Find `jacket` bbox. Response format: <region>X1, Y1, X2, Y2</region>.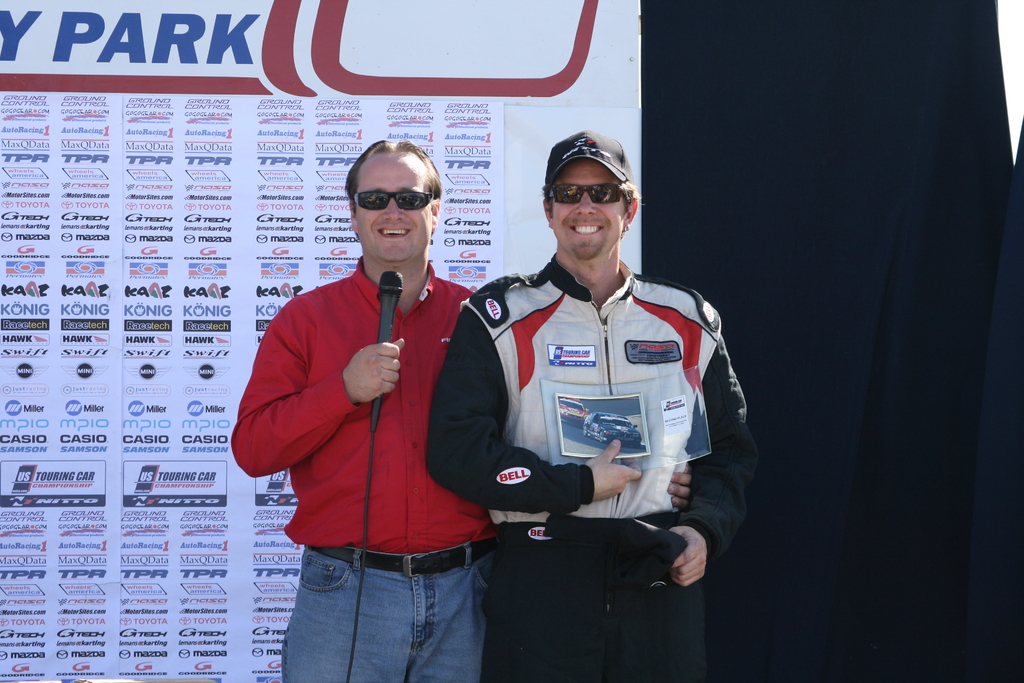
<region>444, 213, 762, 574</region>.
